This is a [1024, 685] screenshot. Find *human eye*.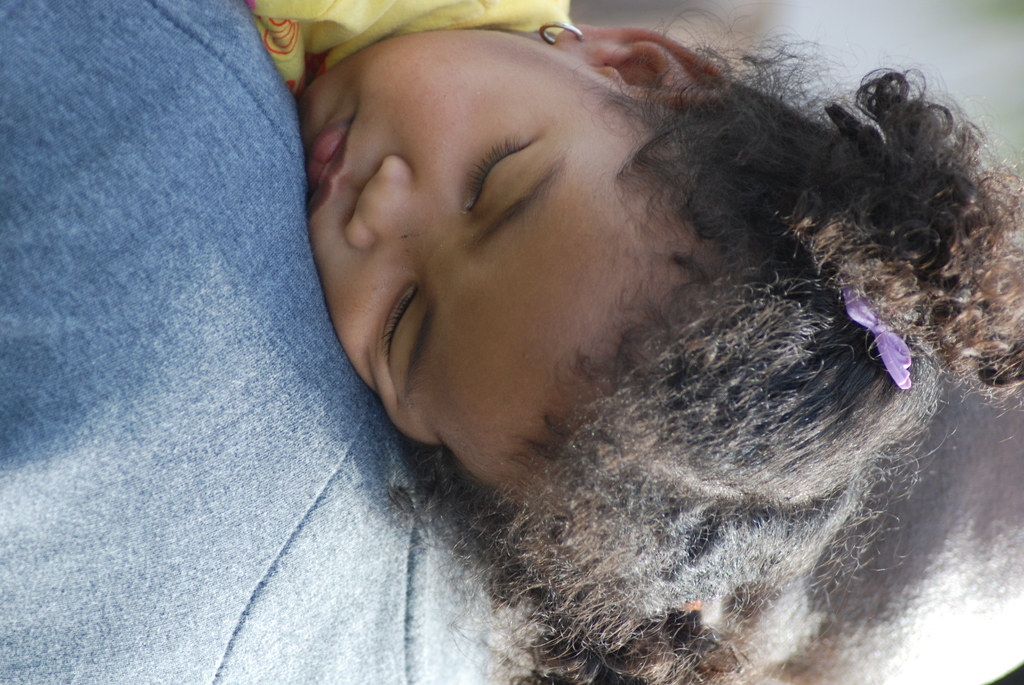
Bounding box: l=451, t=123, r=536, b=205.
